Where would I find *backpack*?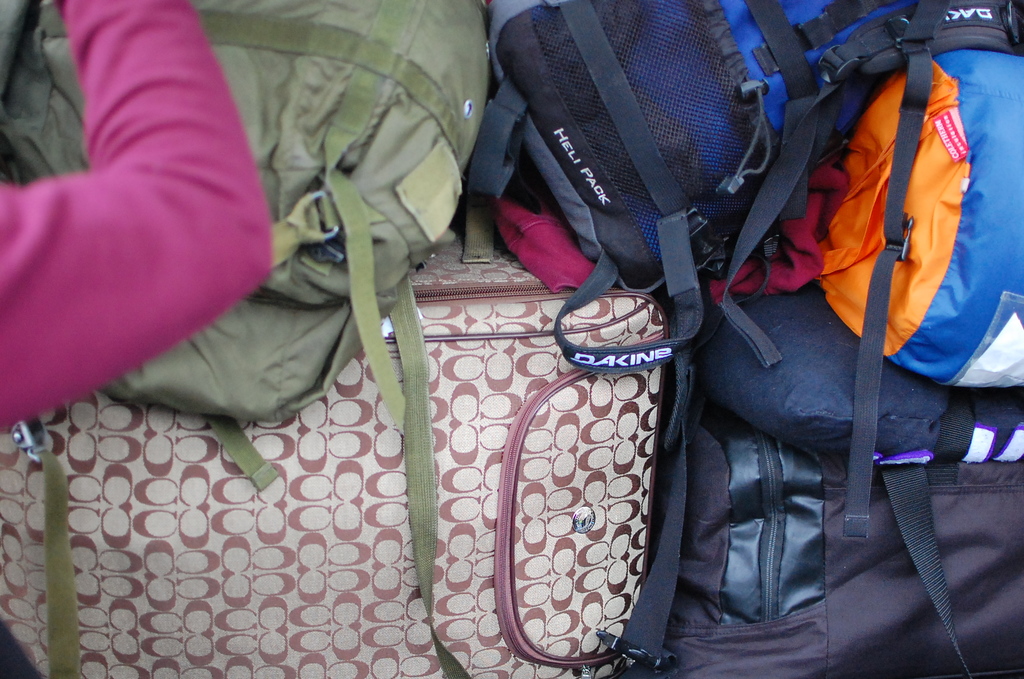
At [left=0, top=295, right=665, bottom=678].
